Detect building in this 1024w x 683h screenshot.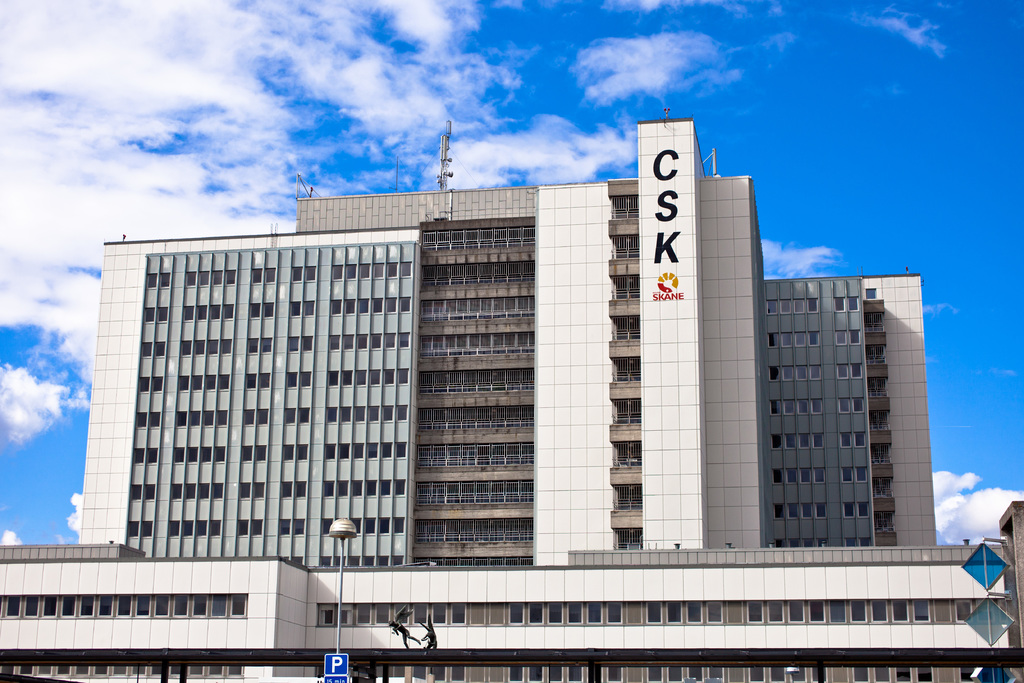
Detection: (left=1, top=119, right=1023, bottom=682).
